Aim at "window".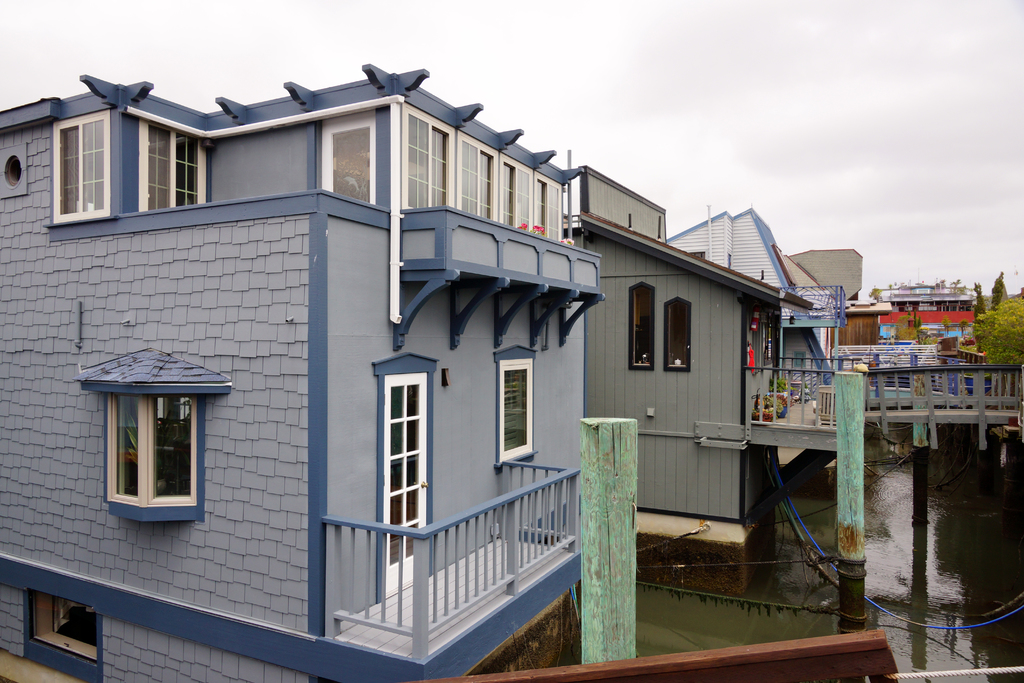
Aimed at <box>102,358,211,511</box>.
